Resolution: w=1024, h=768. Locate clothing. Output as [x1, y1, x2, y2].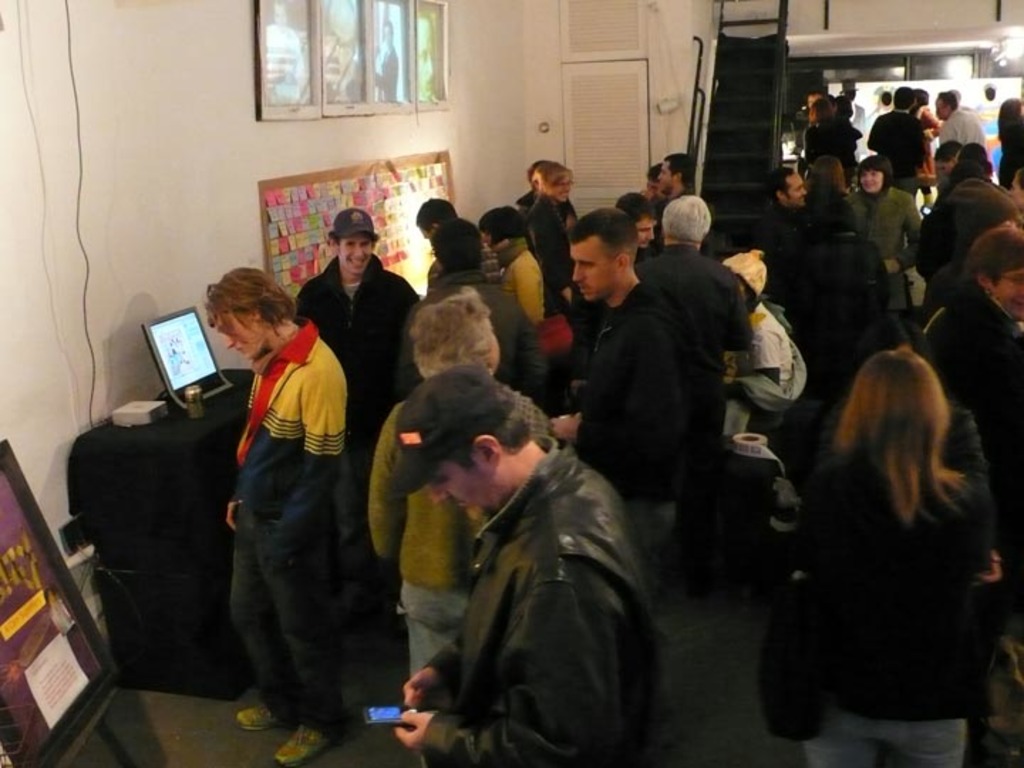
[286, 256, 420, 479].
